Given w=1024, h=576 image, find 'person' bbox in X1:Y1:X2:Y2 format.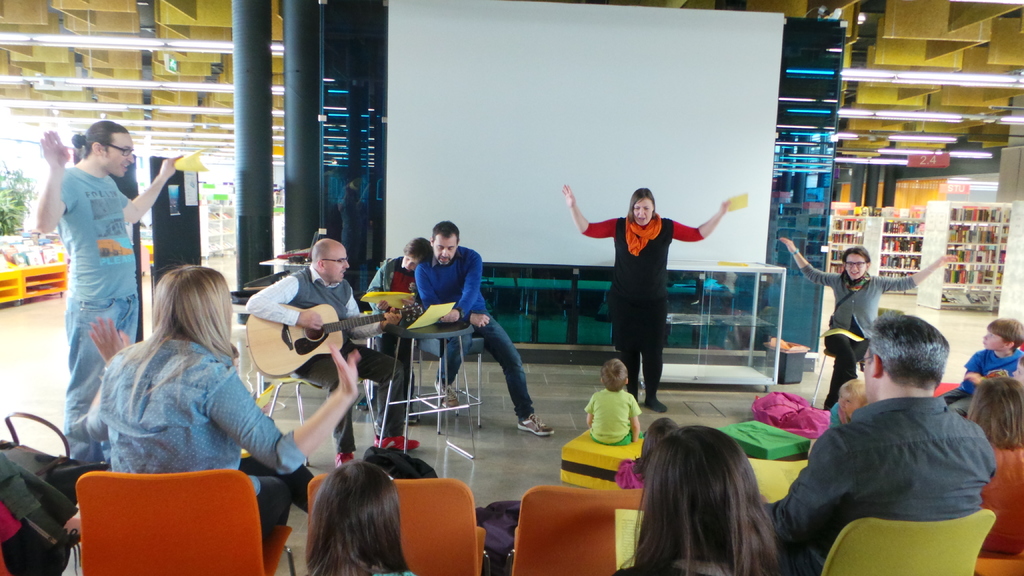
612:424:786:575.
